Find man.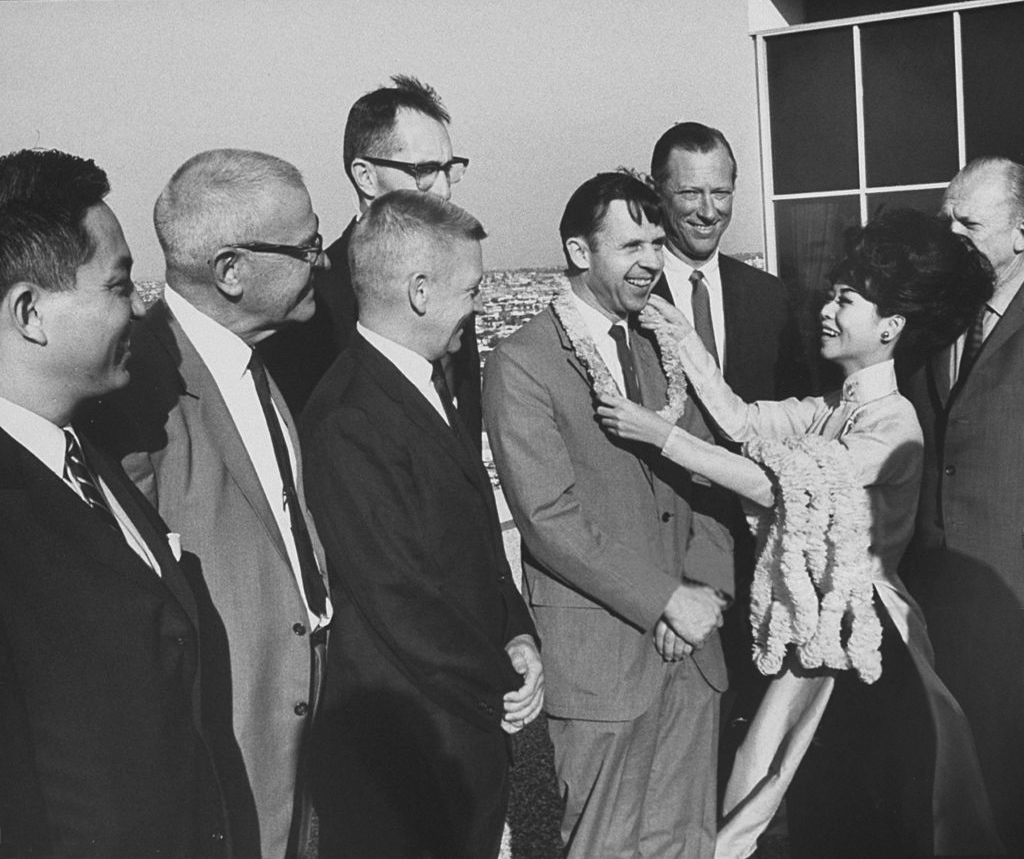
detection(316, 66, 500, 459).
